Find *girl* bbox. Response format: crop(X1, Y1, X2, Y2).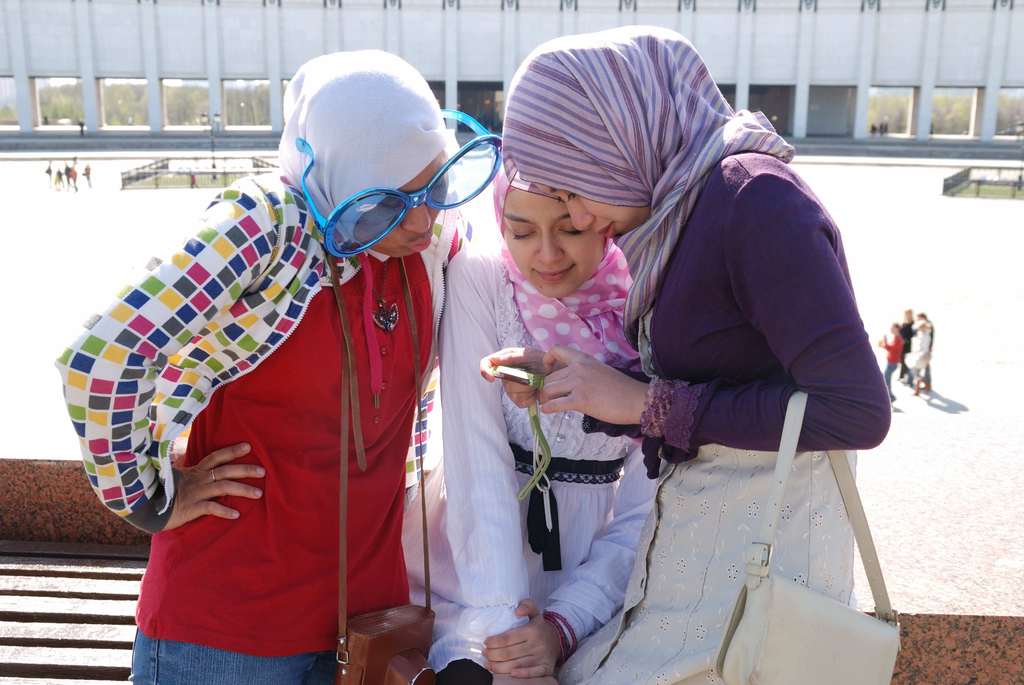
crop(54, 47, 476, 684).
